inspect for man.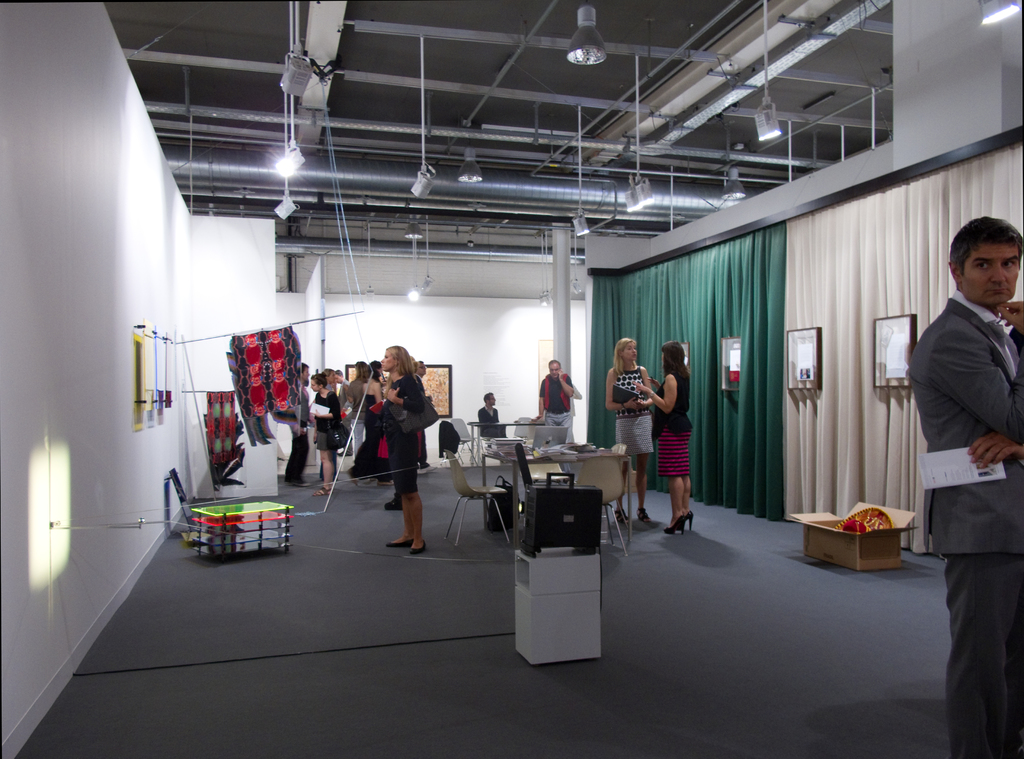
Inspection: crop(906, 215, 1023, 758).
